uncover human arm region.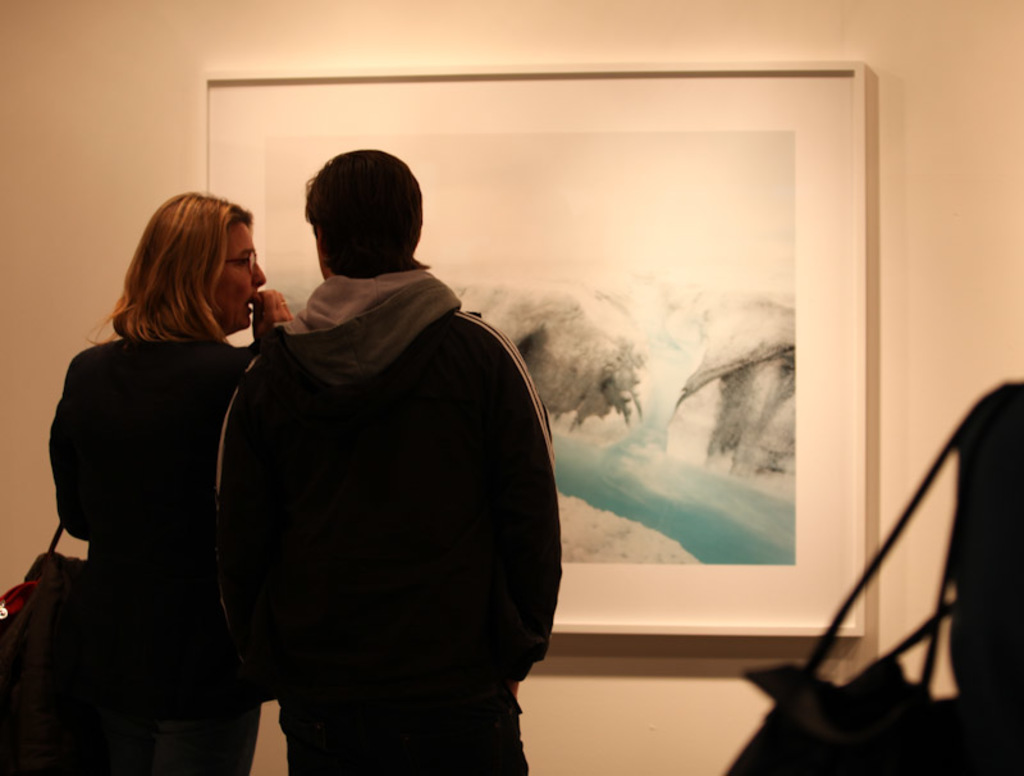
Uncovered: x1=251, y1=292, x2=288, y2=347.
